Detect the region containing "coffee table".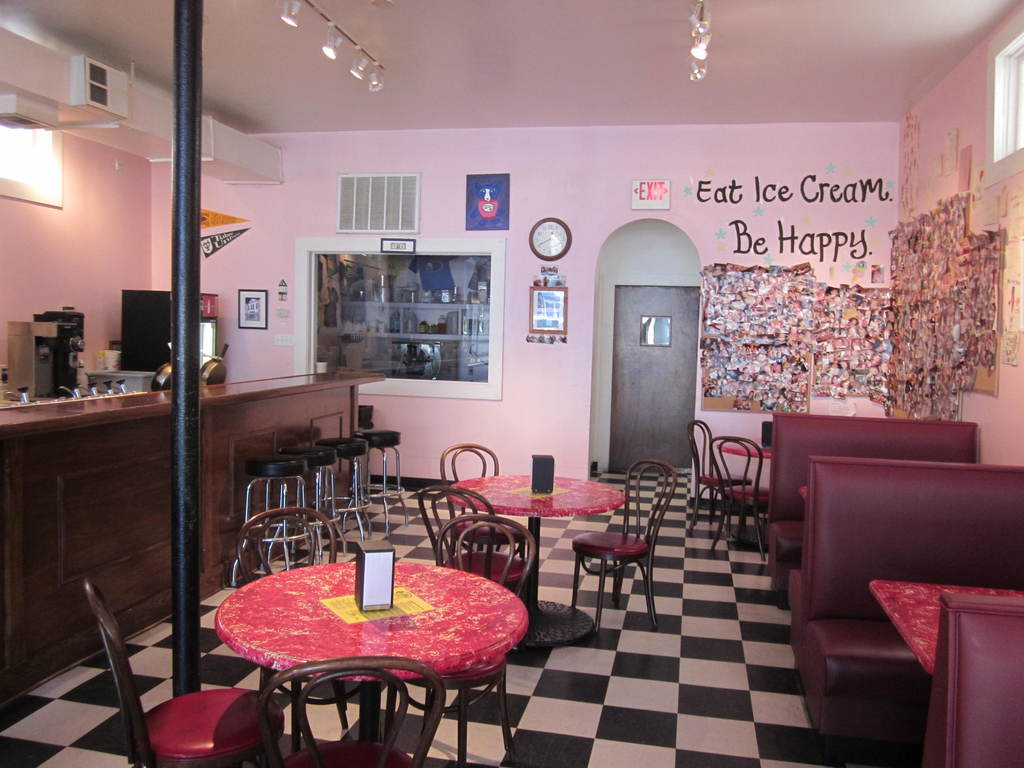
bbox=(215, 563, 515, 767).
